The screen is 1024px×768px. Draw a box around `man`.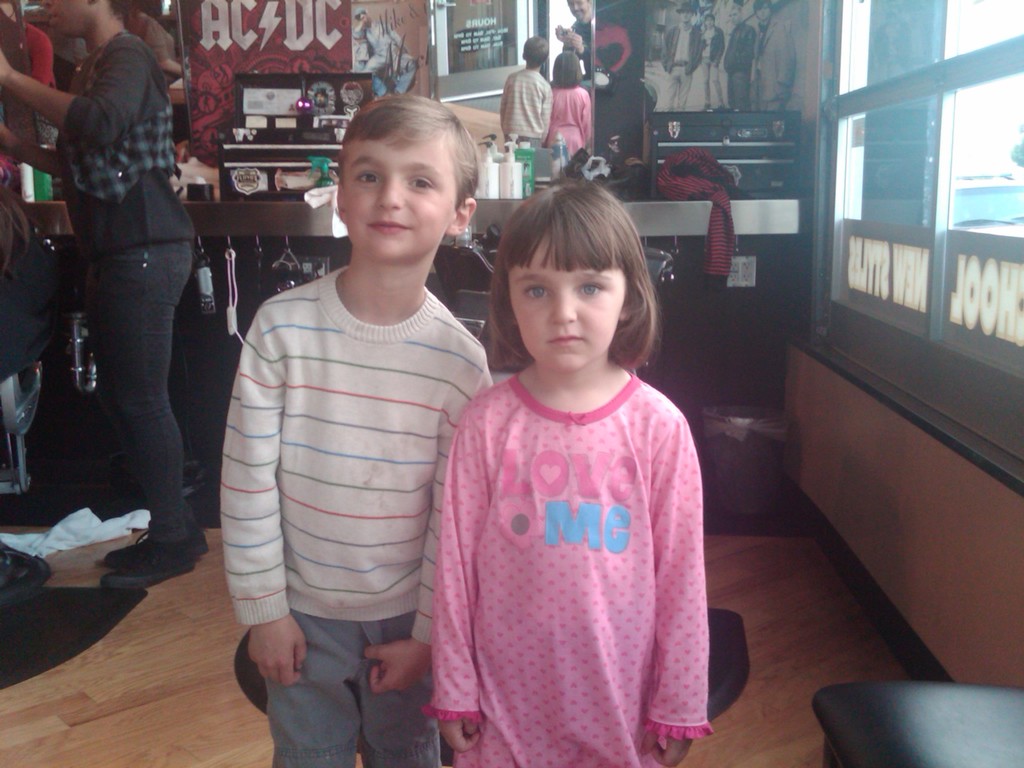
697:13:725:110.
